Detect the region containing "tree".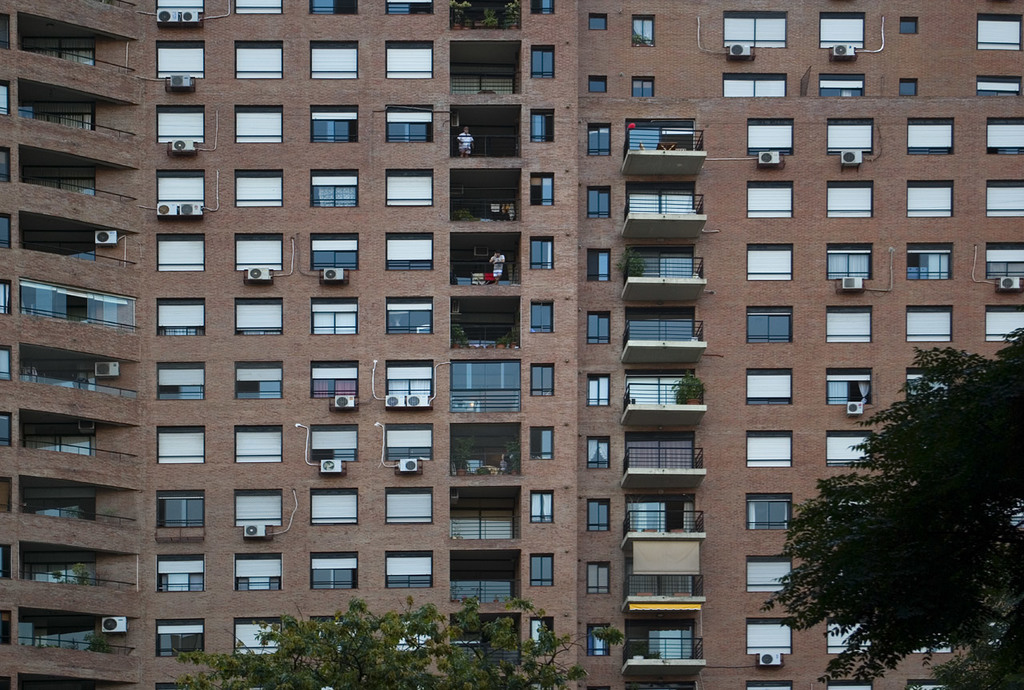
133,609,633,689.
